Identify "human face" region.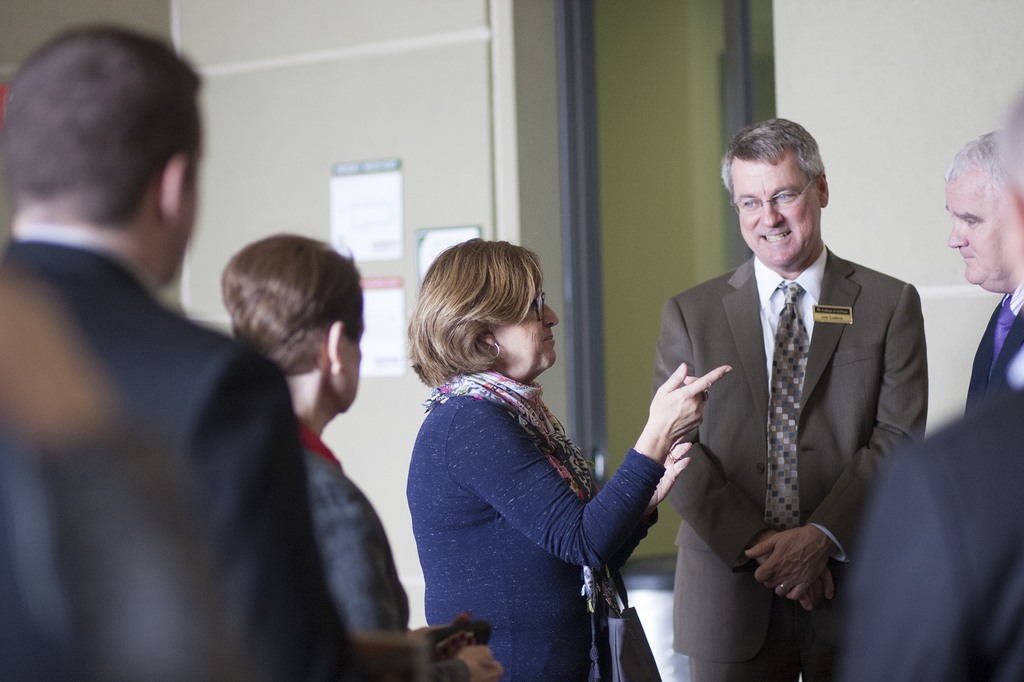
Region: [732,158,822,267].
